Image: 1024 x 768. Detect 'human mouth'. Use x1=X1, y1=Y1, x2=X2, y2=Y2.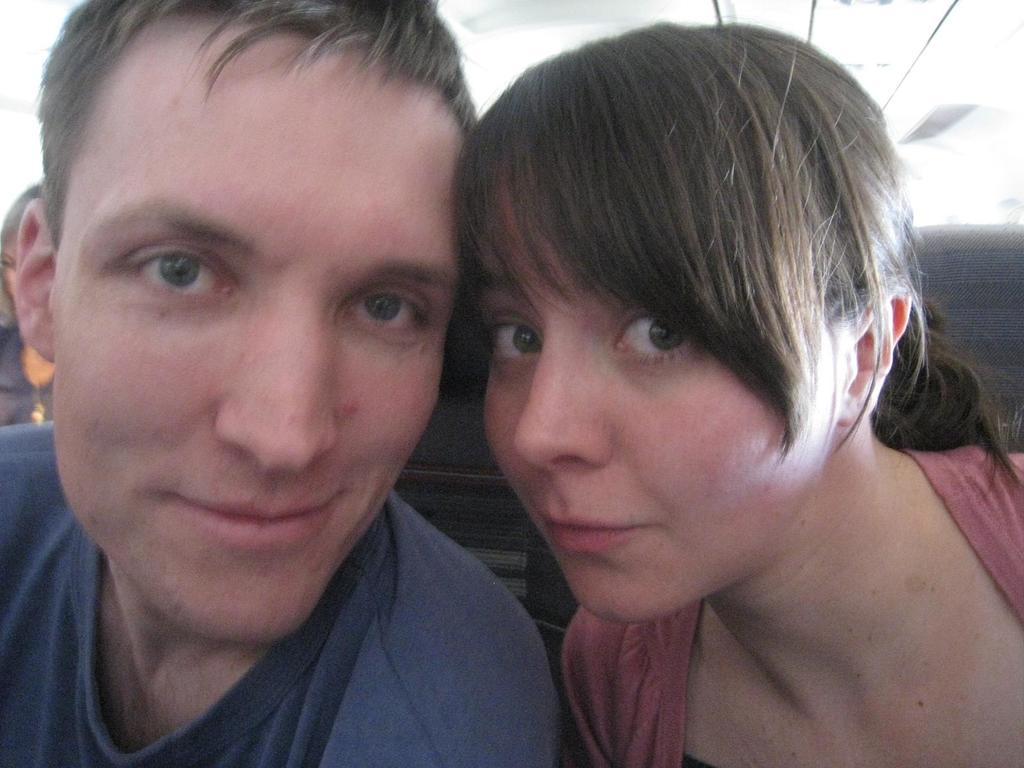
x1=158, y1=487, x2=346, y2=554.
